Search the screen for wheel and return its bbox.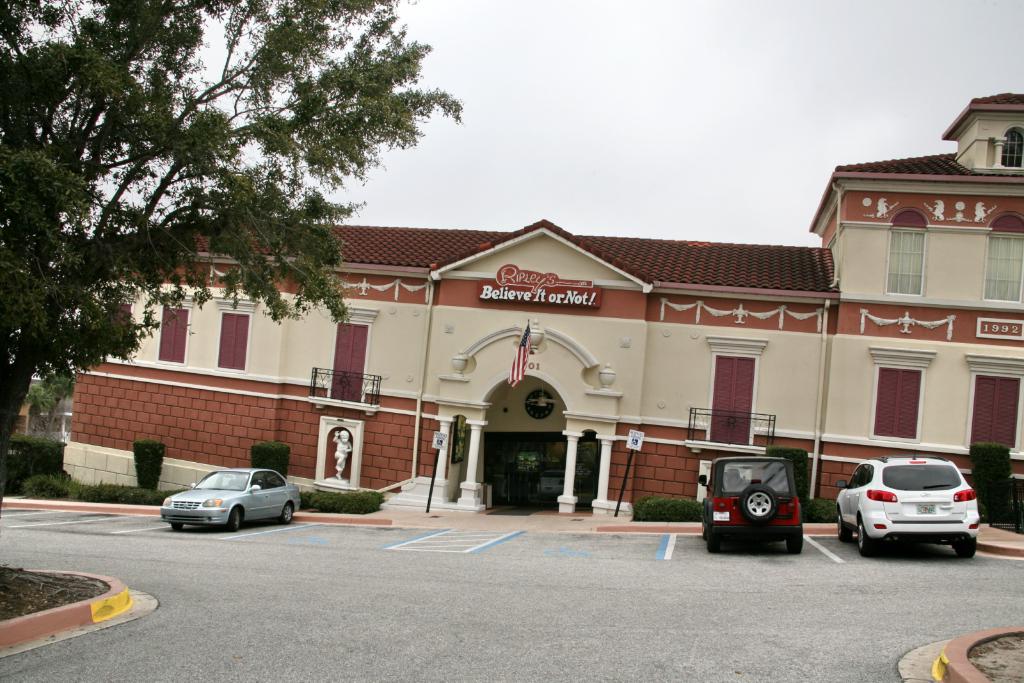
Found: {"x1": 855, "y1": 514, "x2": 881, "y2": 547}.
